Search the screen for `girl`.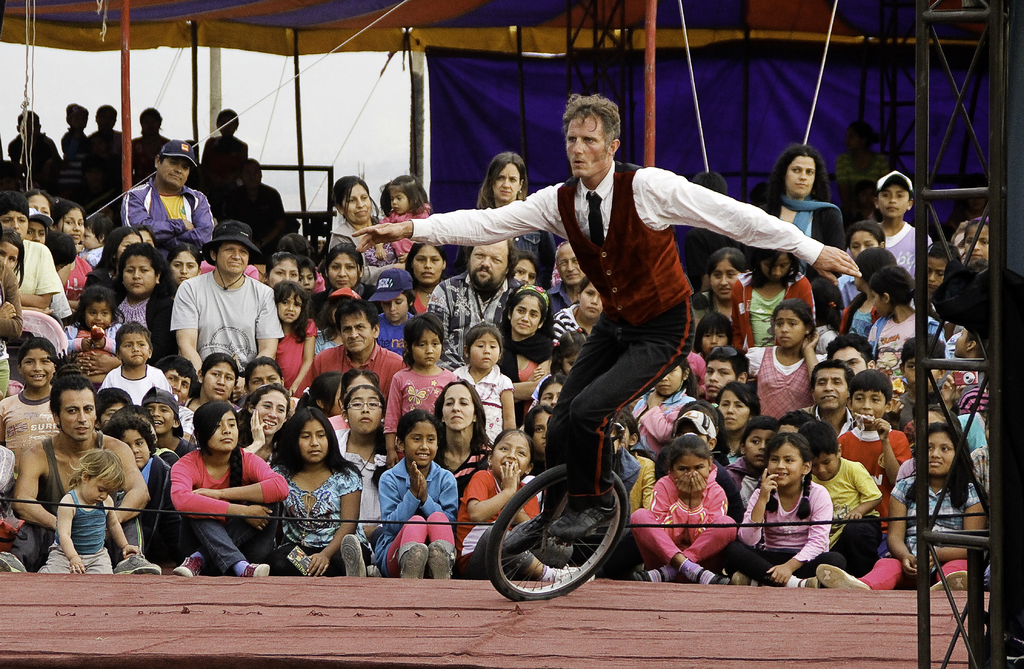
Found at [x1=372, y1=174, x2=433, y2=258].
